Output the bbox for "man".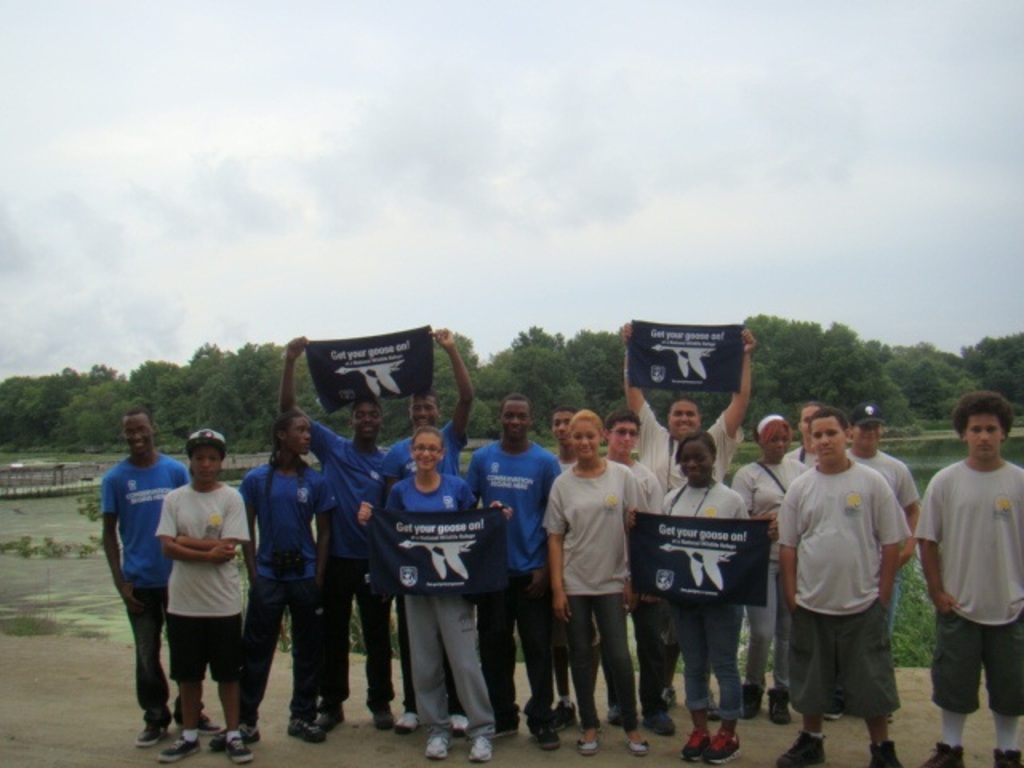
x1=843 y1=397 x2=914 y2=637.
